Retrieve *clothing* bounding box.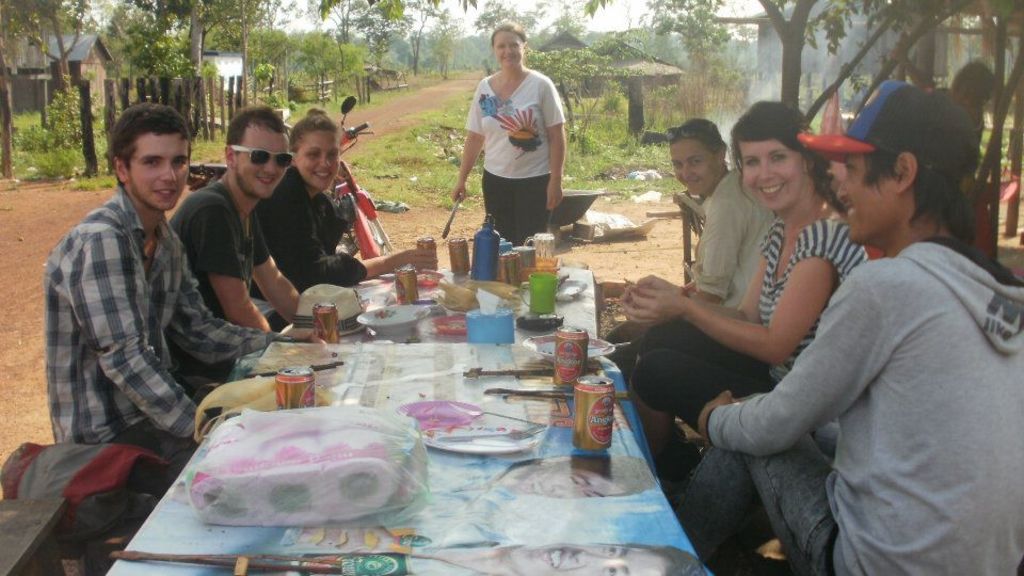
Bounding box: (665, 231, 1023, 575).
